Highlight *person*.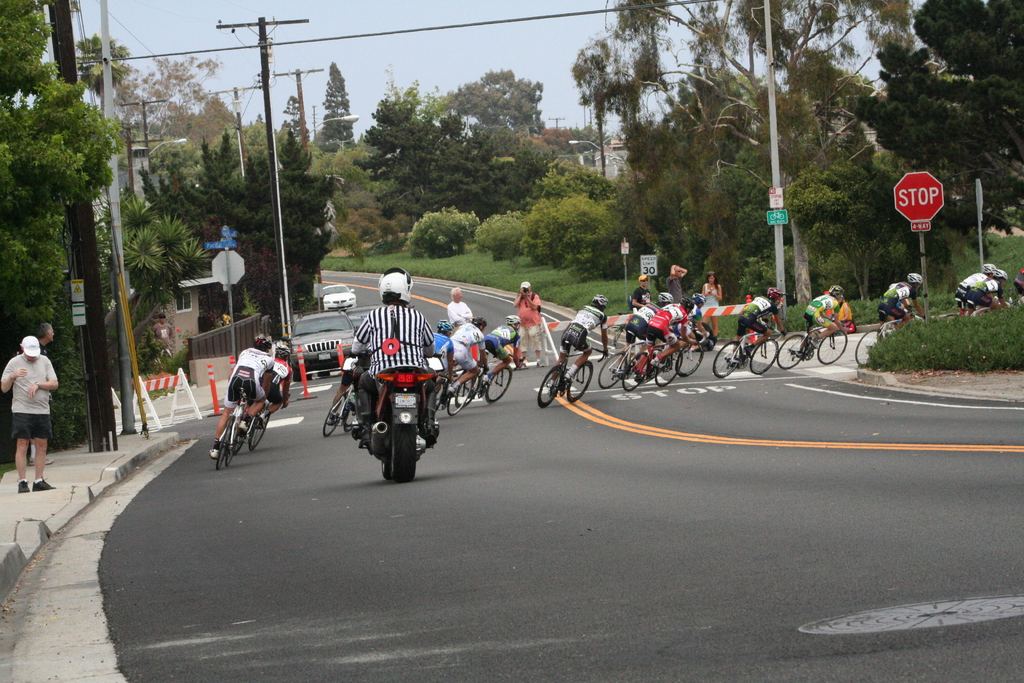
Highlighted region: bbox=[700, 270, 719, 334].
